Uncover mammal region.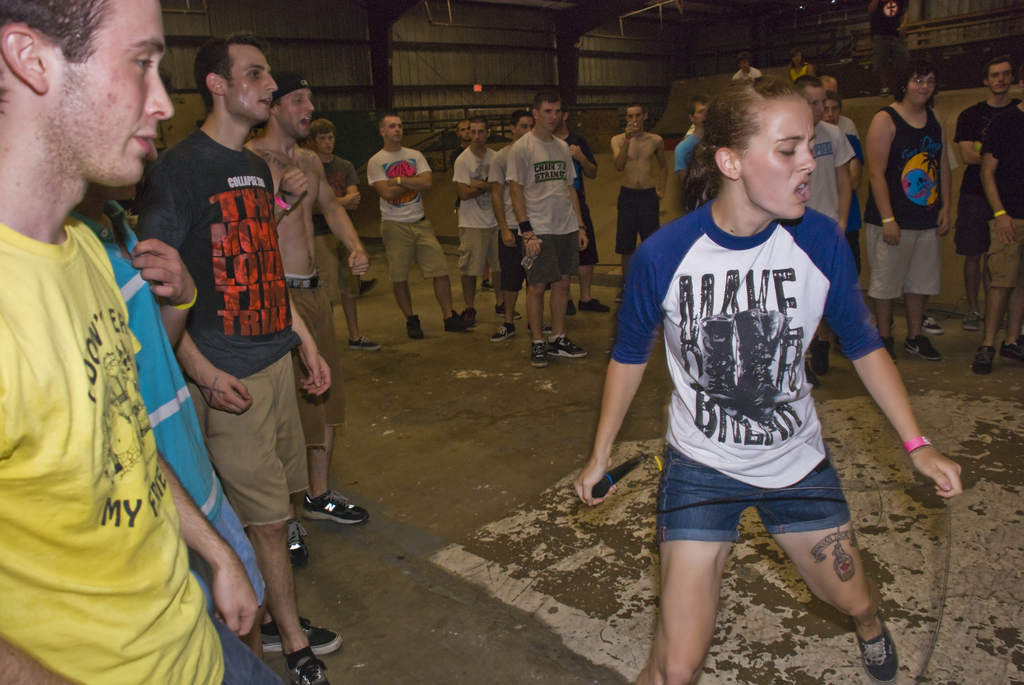
Uncovered: {"left": 507, "top": 87, "right": 592, "bottom": 367}.
